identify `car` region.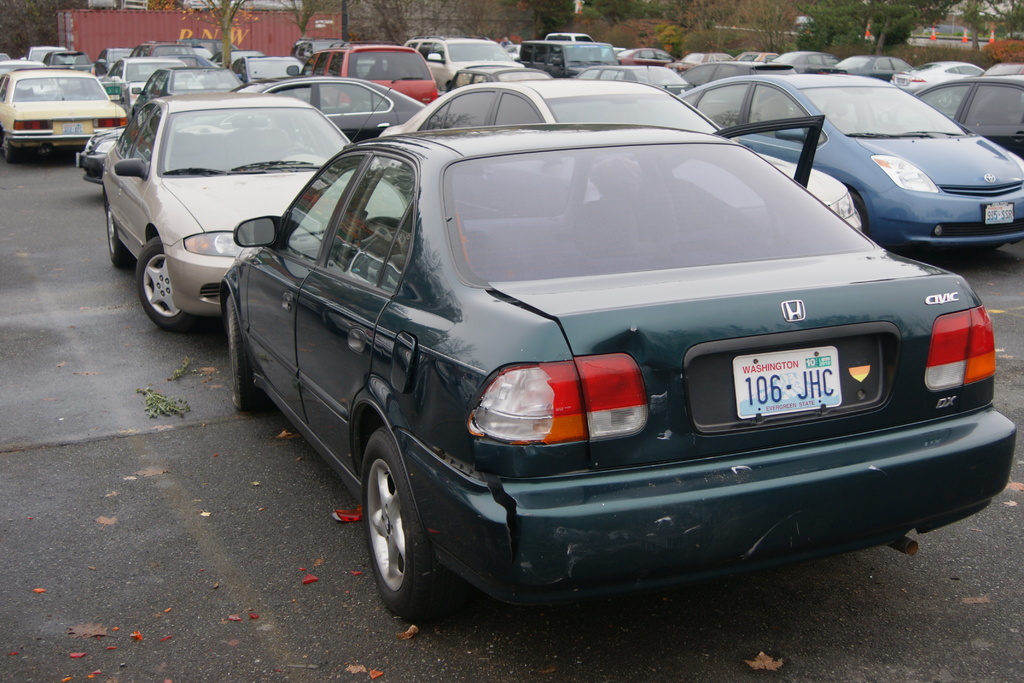
Region: detection(20, 44, 75, 63).
